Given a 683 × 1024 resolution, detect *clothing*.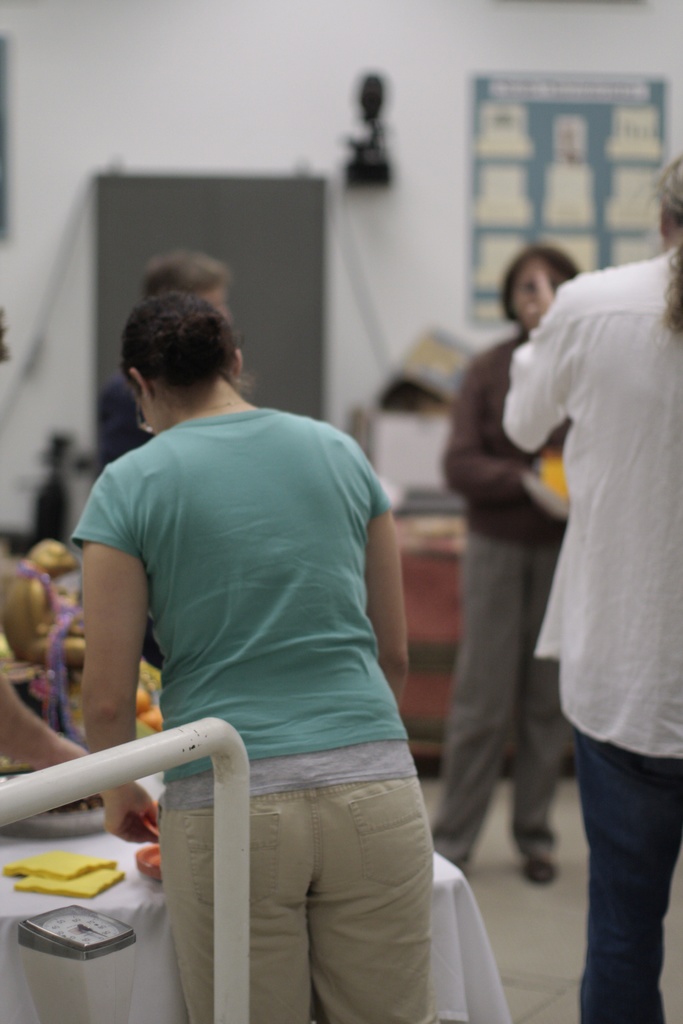
bbox(165, 772, 430, 1020).
